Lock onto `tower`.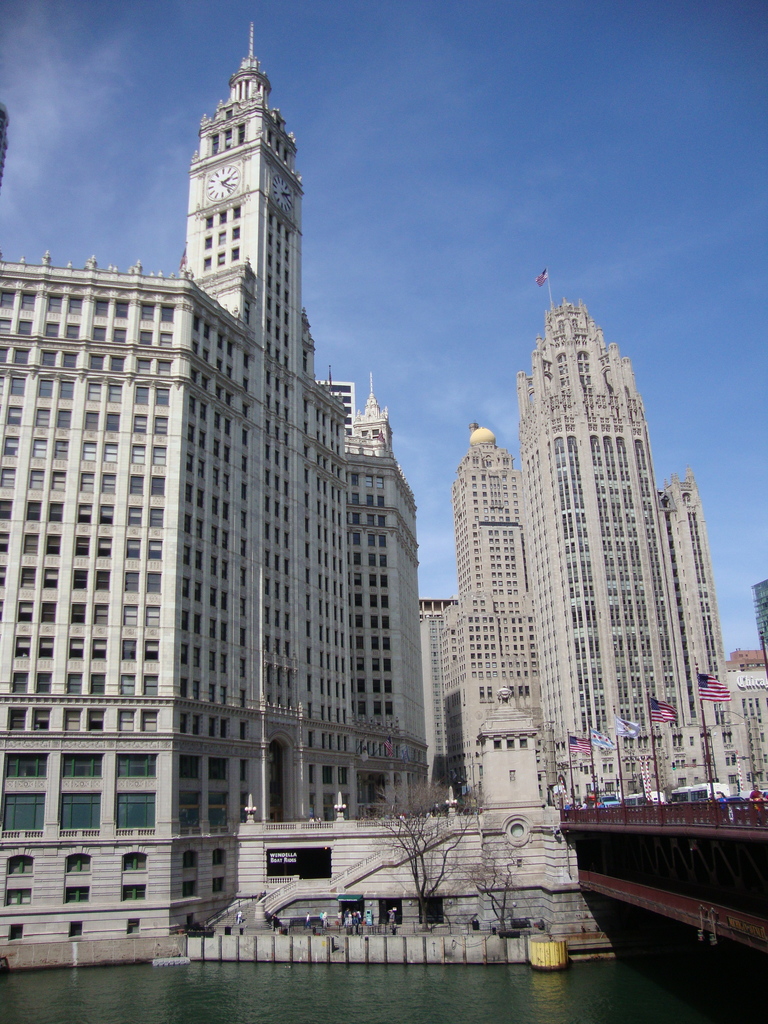
Locked: l=166, t=45, r=312, b=372.
